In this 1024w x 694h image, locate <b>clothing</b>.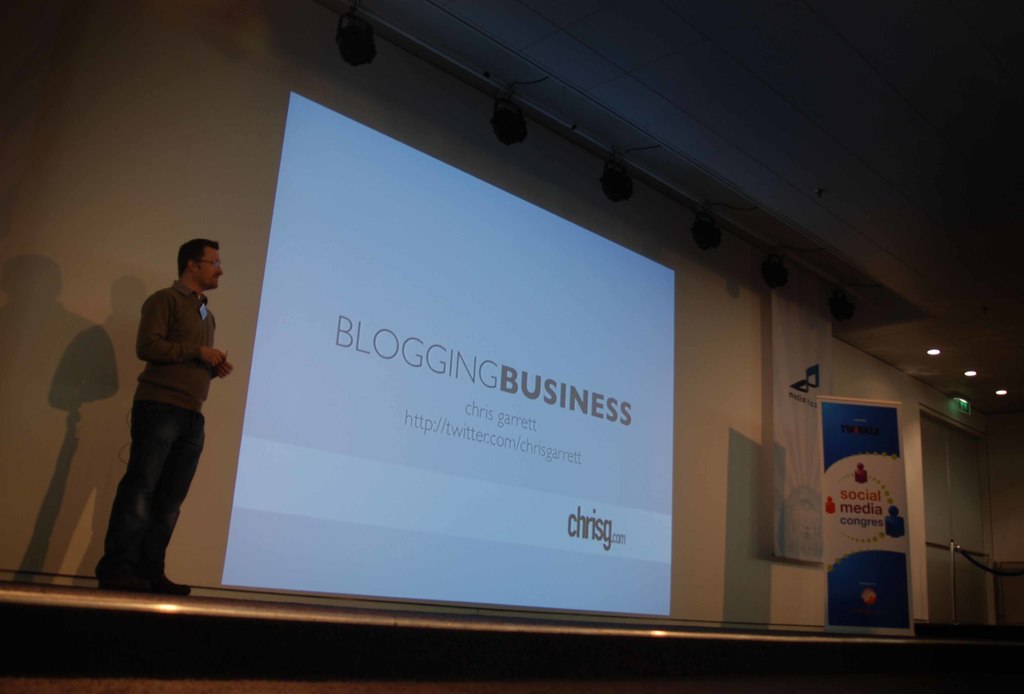
Bounding box: {"x1": 105, "y1": 264, "x2": 217, "y2": 558}.
